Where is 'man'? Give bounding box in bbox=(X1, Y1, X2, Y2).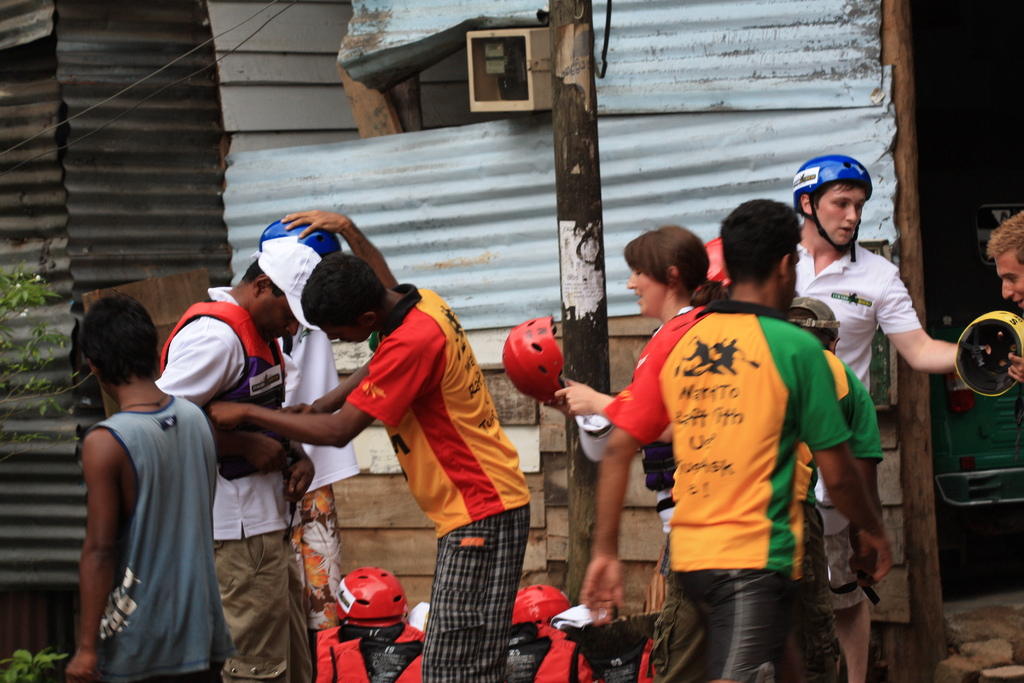
bbox=(794, 152, 961, 682).
